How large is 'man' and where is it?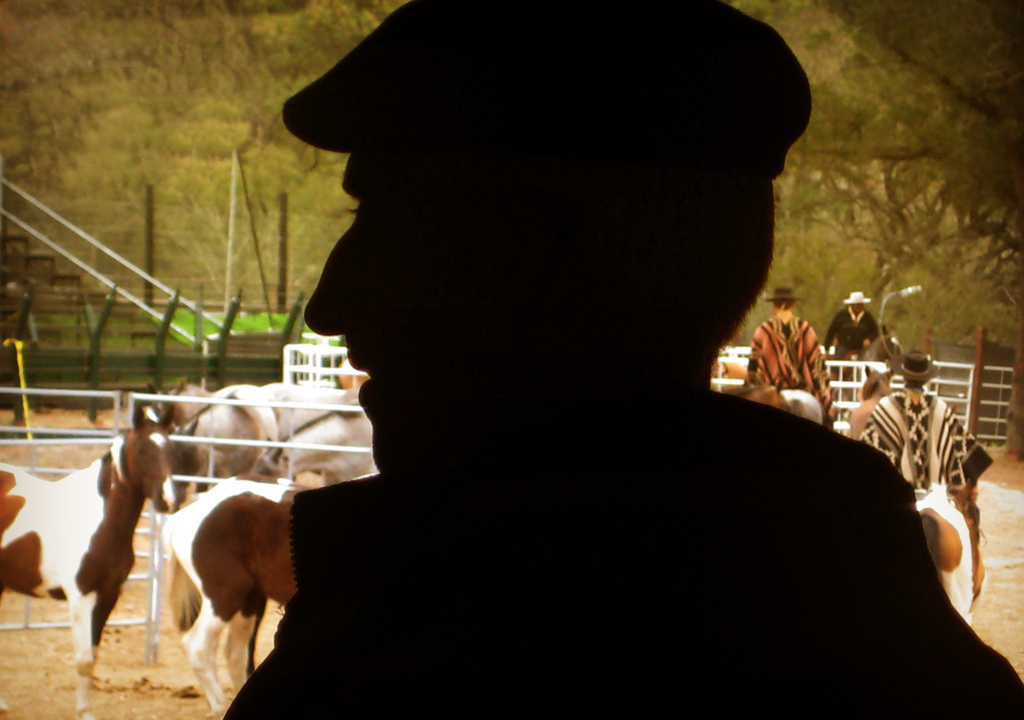
Bounding box: 820,289,882,379.
